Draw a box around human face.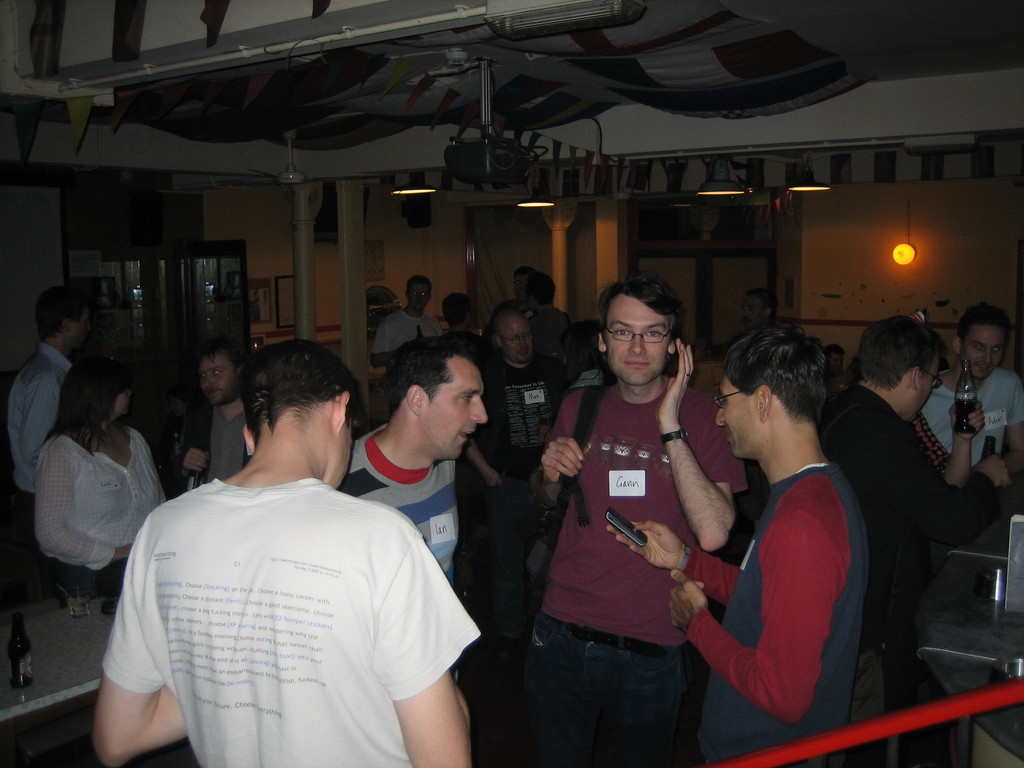
426, 354, 491, 460.
